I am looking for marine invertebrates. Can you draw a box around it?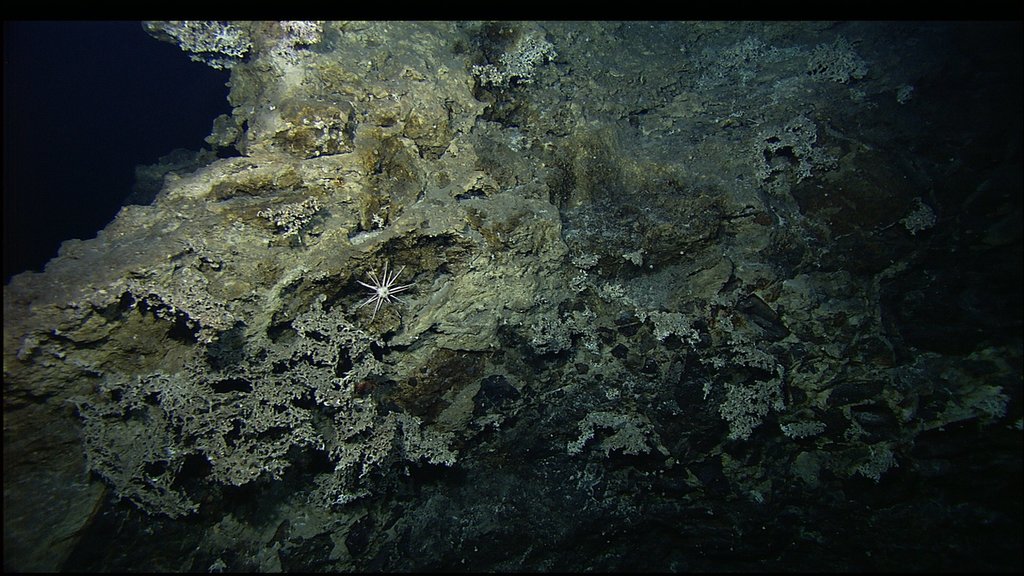
Sure, the bounding box is crop(340, 244, 431, 327).
